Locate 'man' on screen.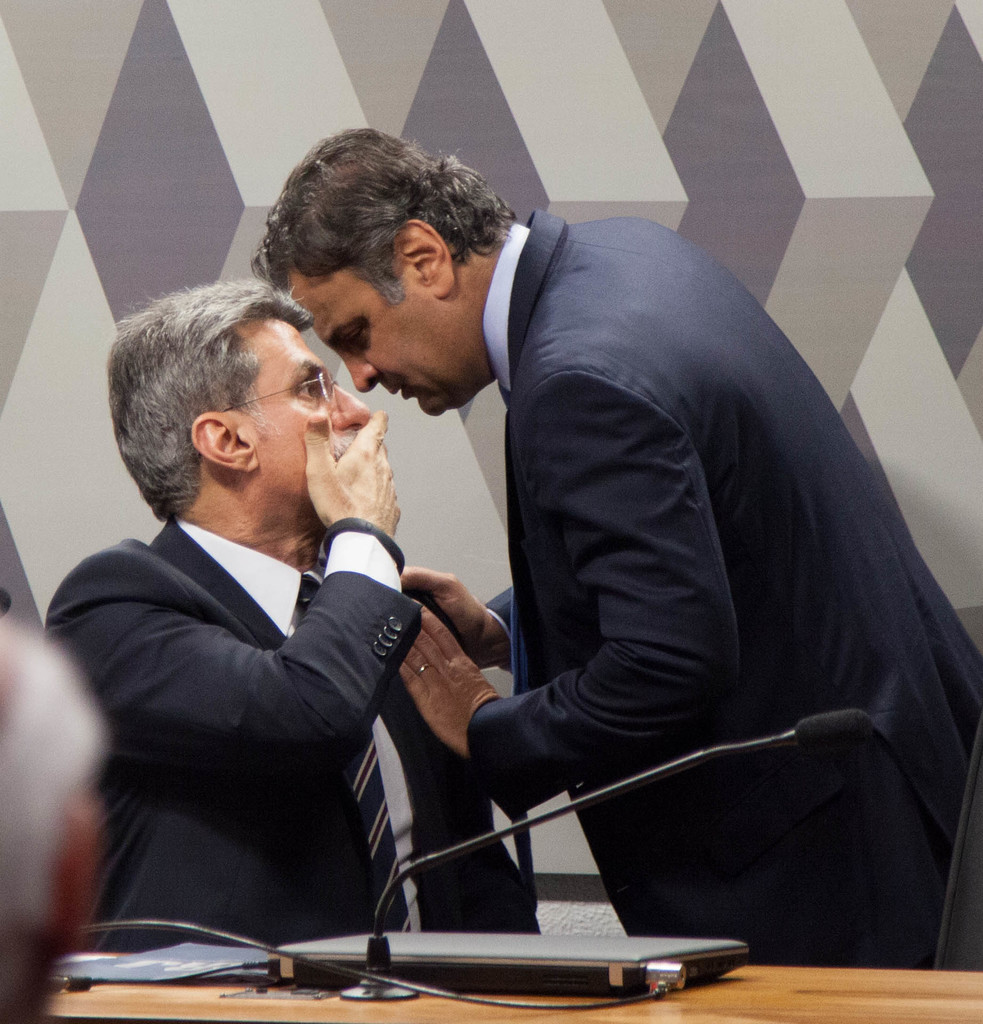
On screen at select_region(45, 264, 501, 981).
